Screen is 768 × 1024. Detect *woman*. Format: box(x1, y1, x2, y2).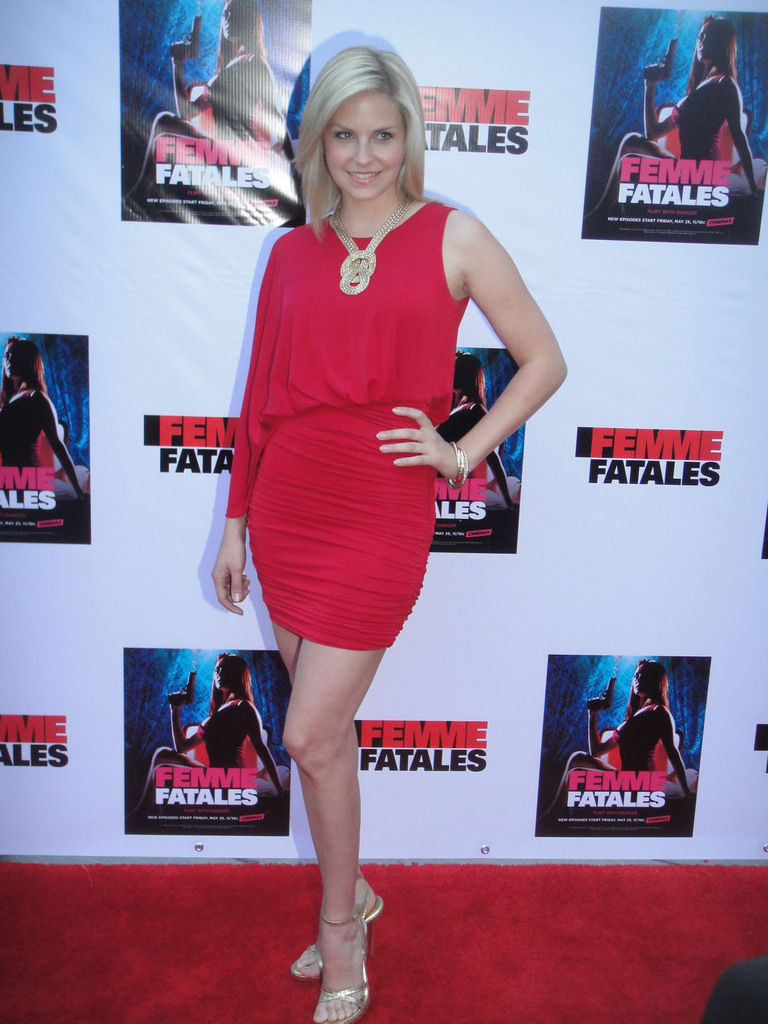
box(136, 657, 293, 822).
